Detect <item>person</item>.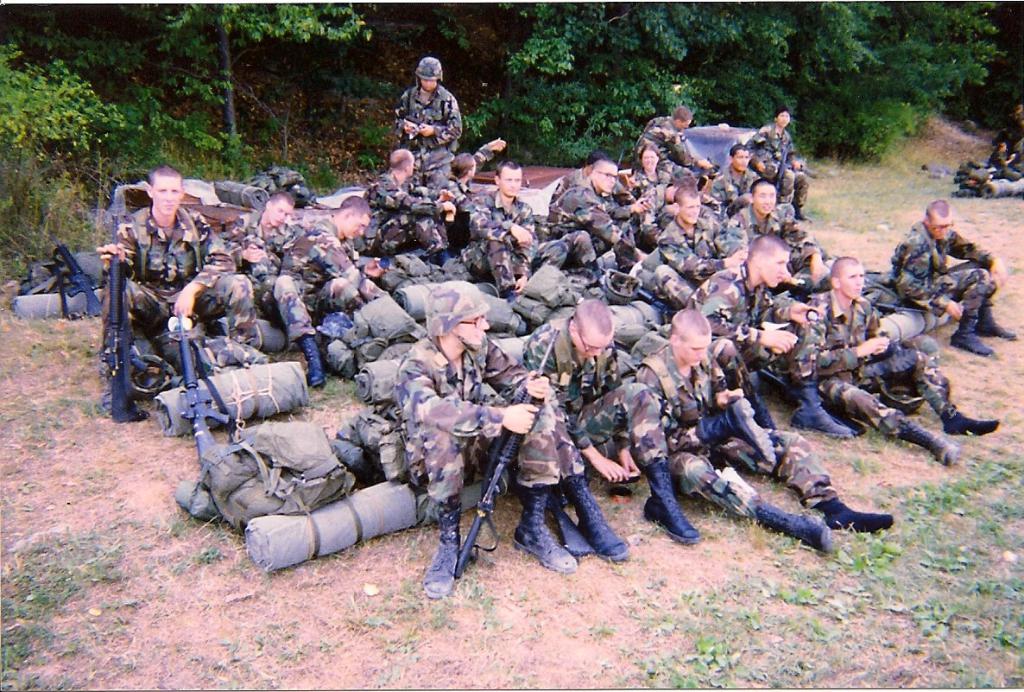
Detected at {"left": 395, "top": 57, "right": 462, "bottom": 185}.
